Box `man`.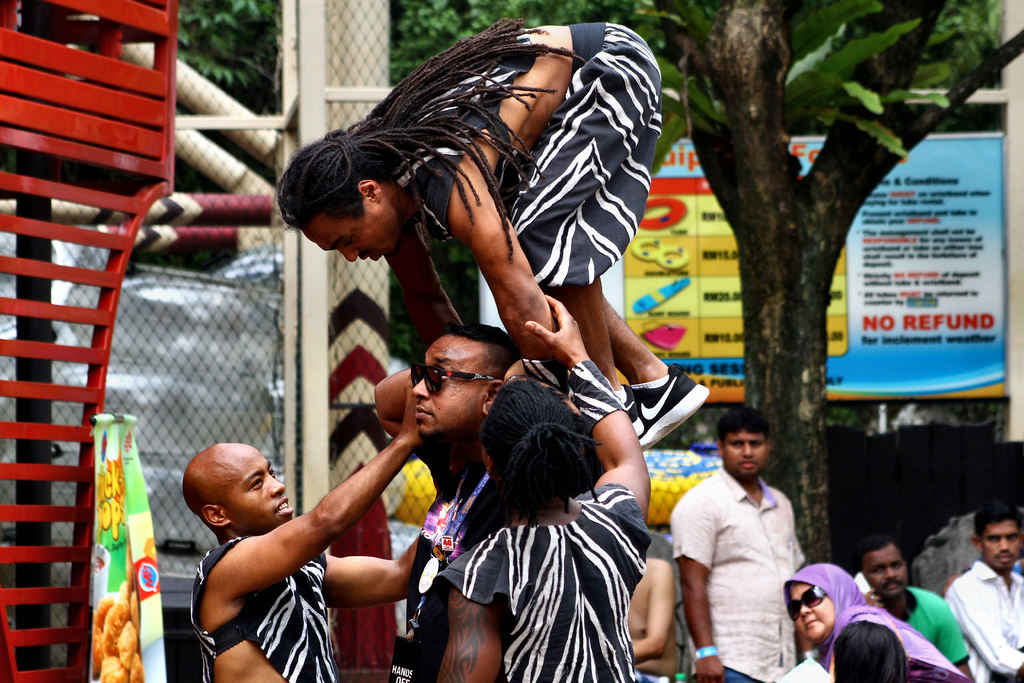
862:538:968:682.
